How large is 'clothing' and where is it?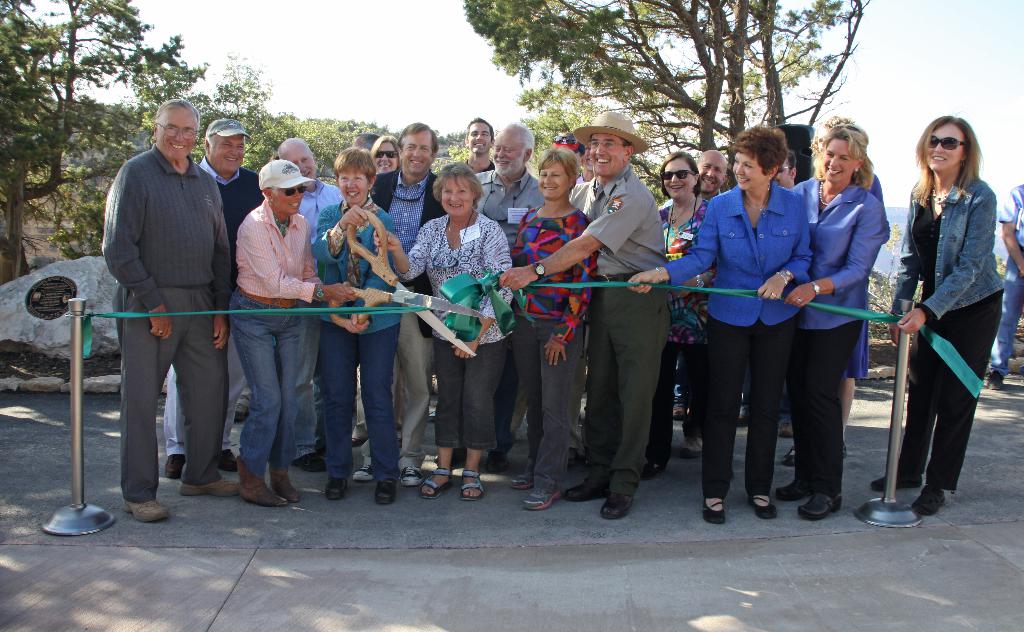
Bounding box: <region>312, 200, 409, 477</region>.
